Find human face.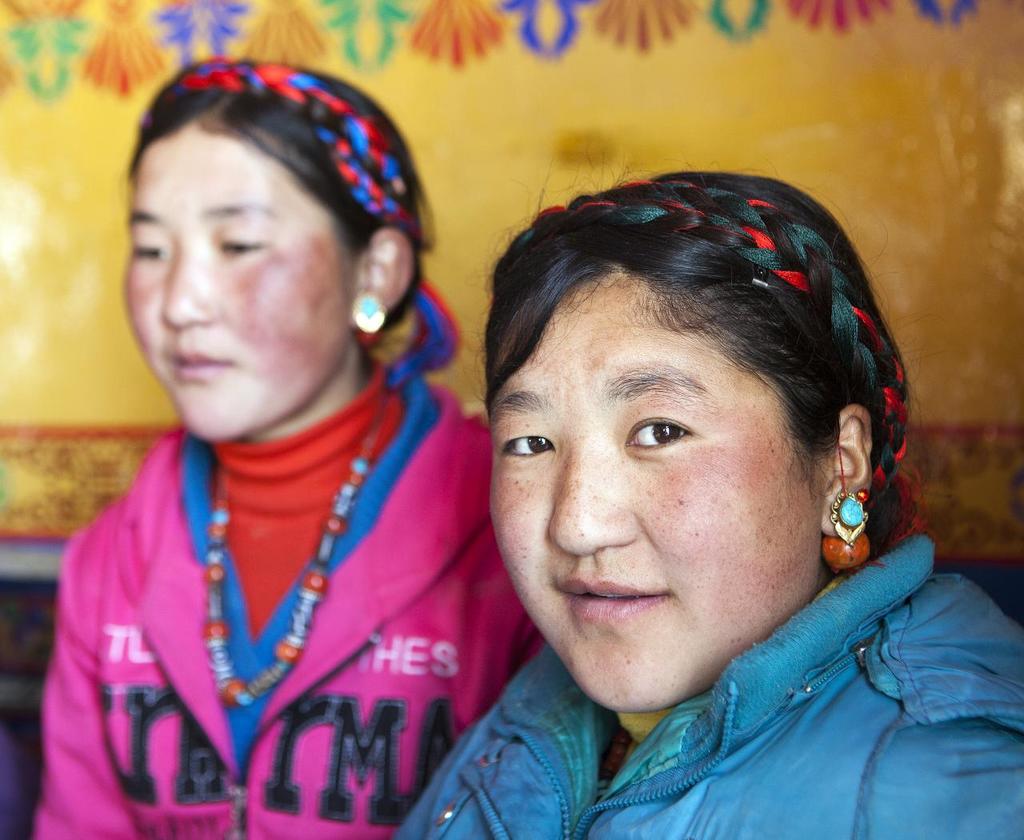
detection(493, 274, 822, 707).
